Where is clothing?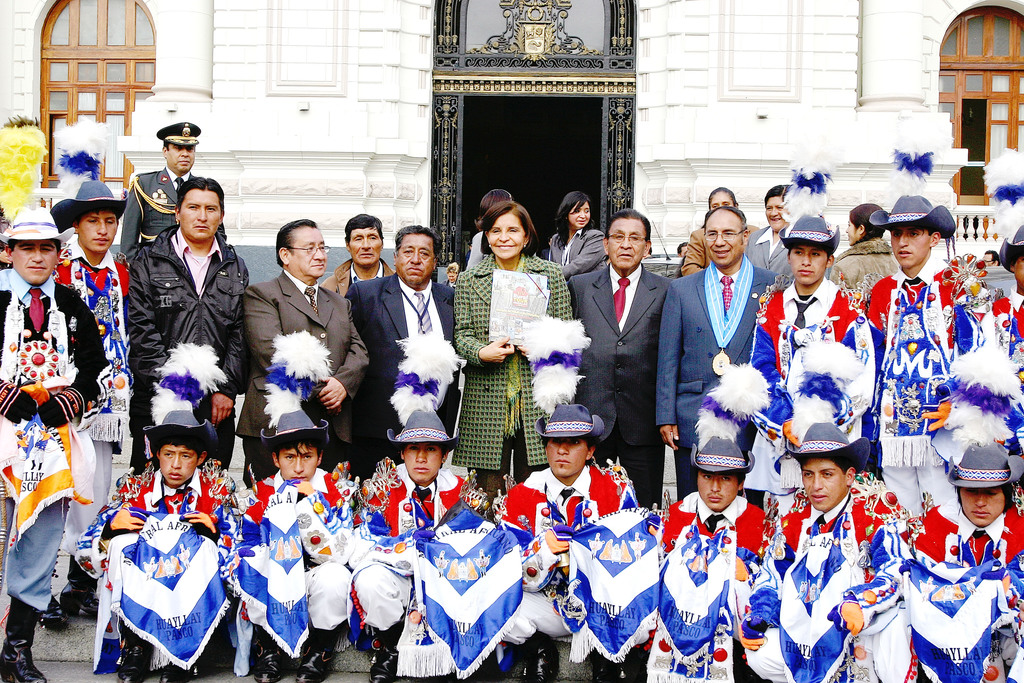
[649,484,771,682].
